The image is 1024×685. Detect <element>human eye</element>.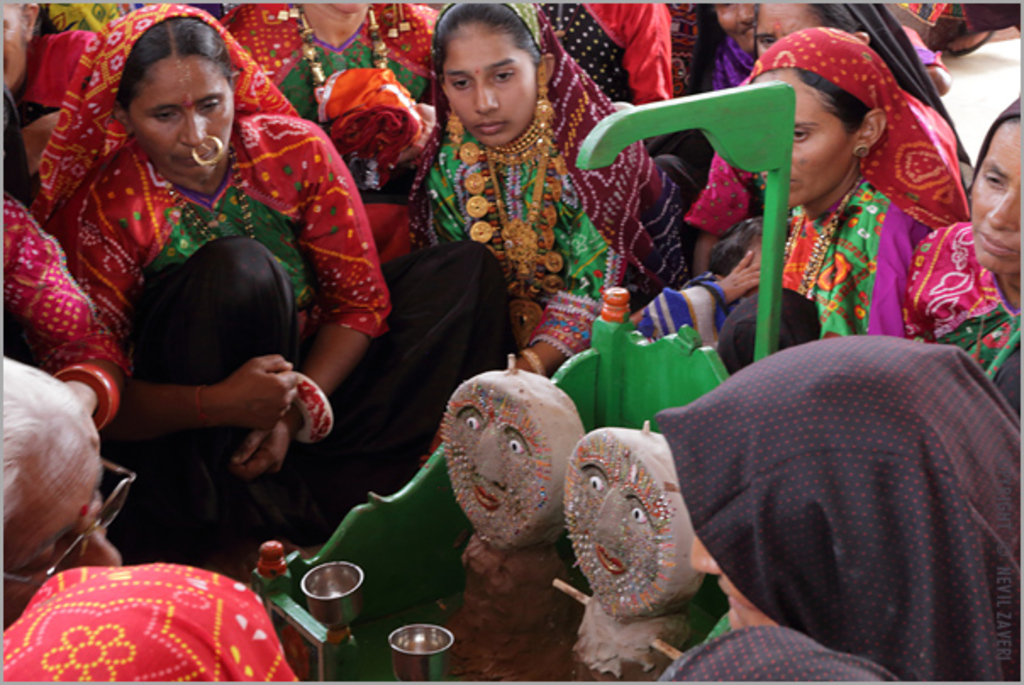
Detection: bbox=(487, 66, 515, 83).
